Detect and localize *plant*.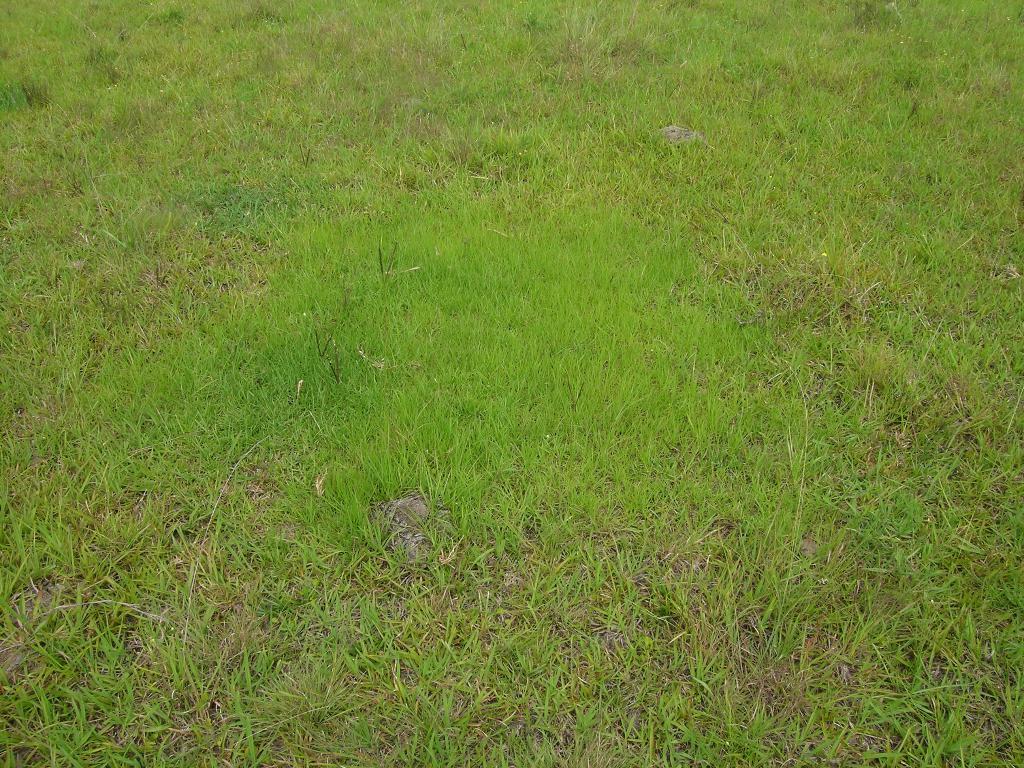
Localized at x1=70 y1=44 x2=1008 y2=717.
